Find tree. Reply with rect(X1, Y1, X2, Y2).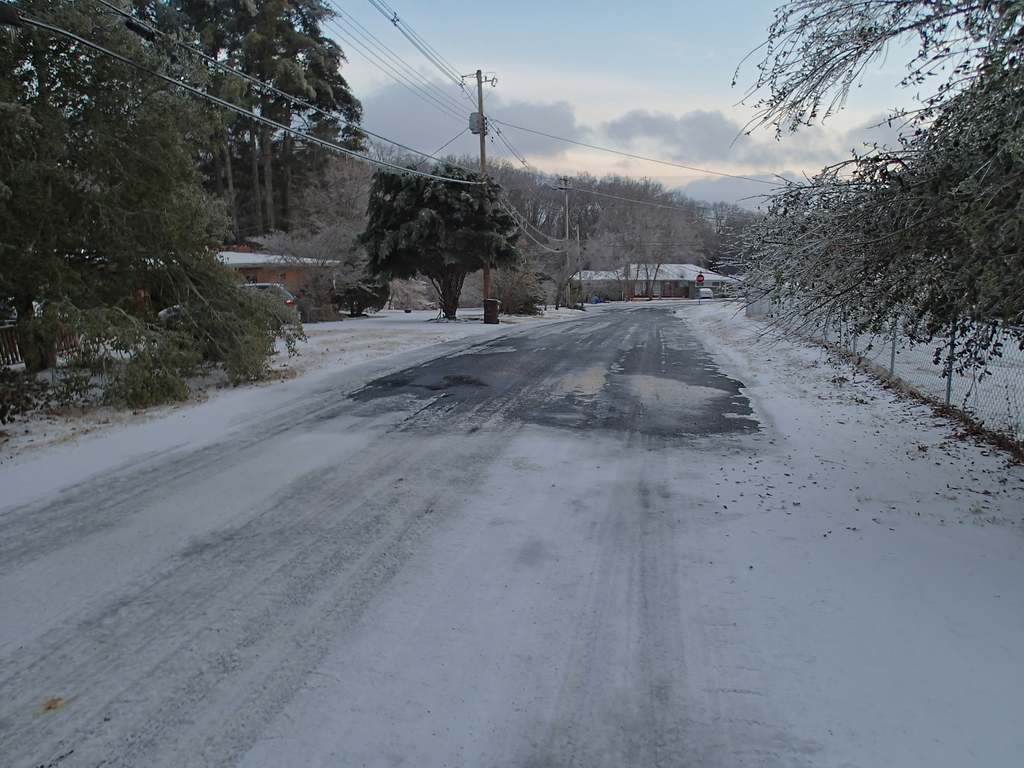
rect(529, 236, 587, 298).
